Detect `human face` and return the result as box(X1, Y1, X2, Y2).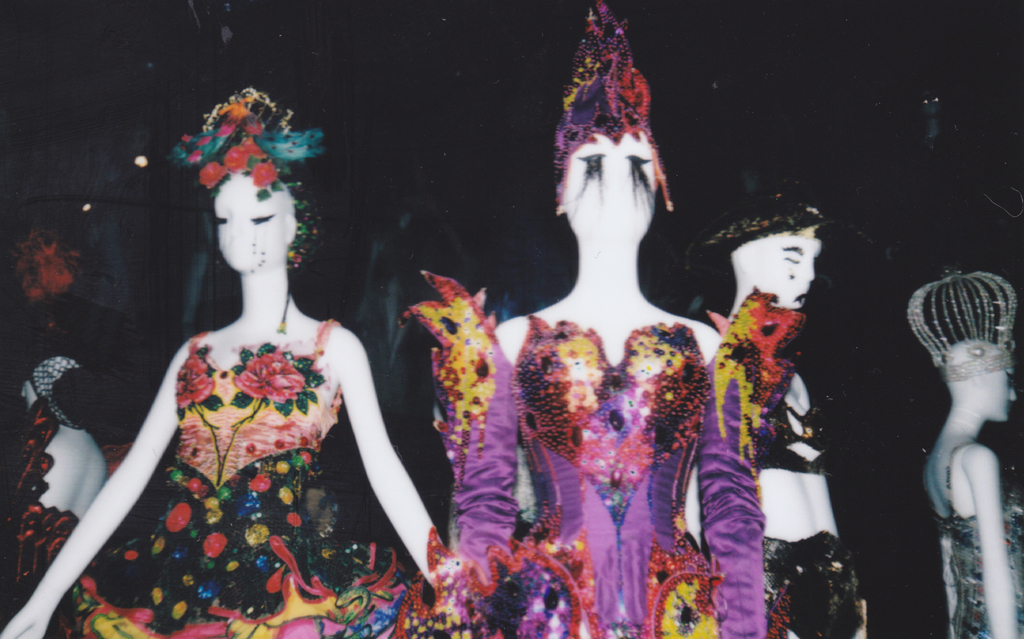
box(988, 366, 1016, 422).
